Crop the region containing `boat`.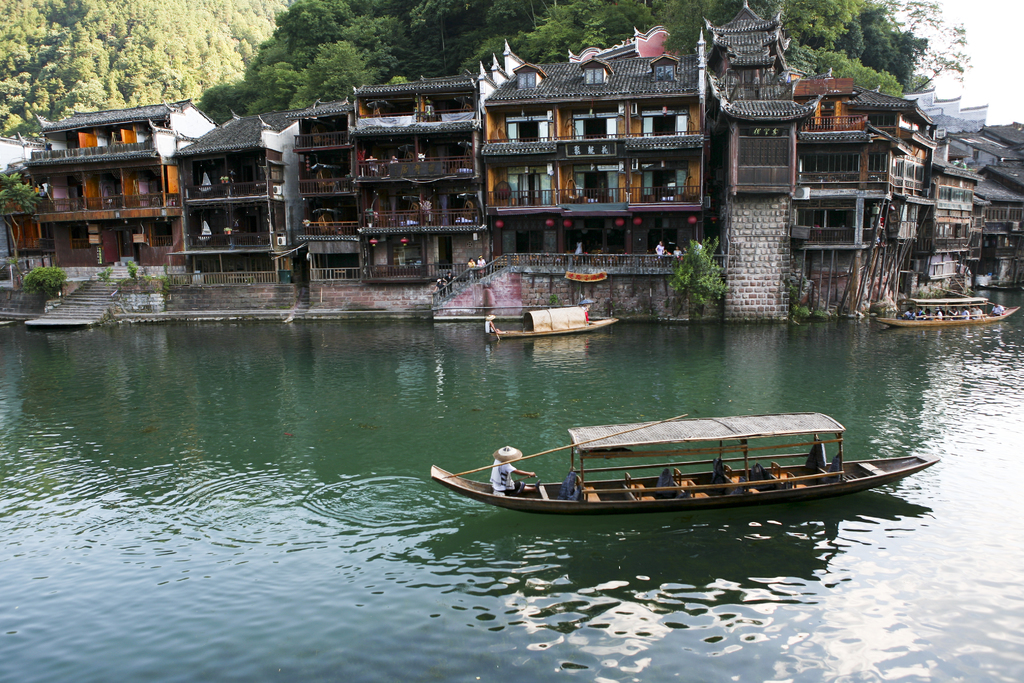
Crop region: <region>447, 407, 972, 525</region>.
